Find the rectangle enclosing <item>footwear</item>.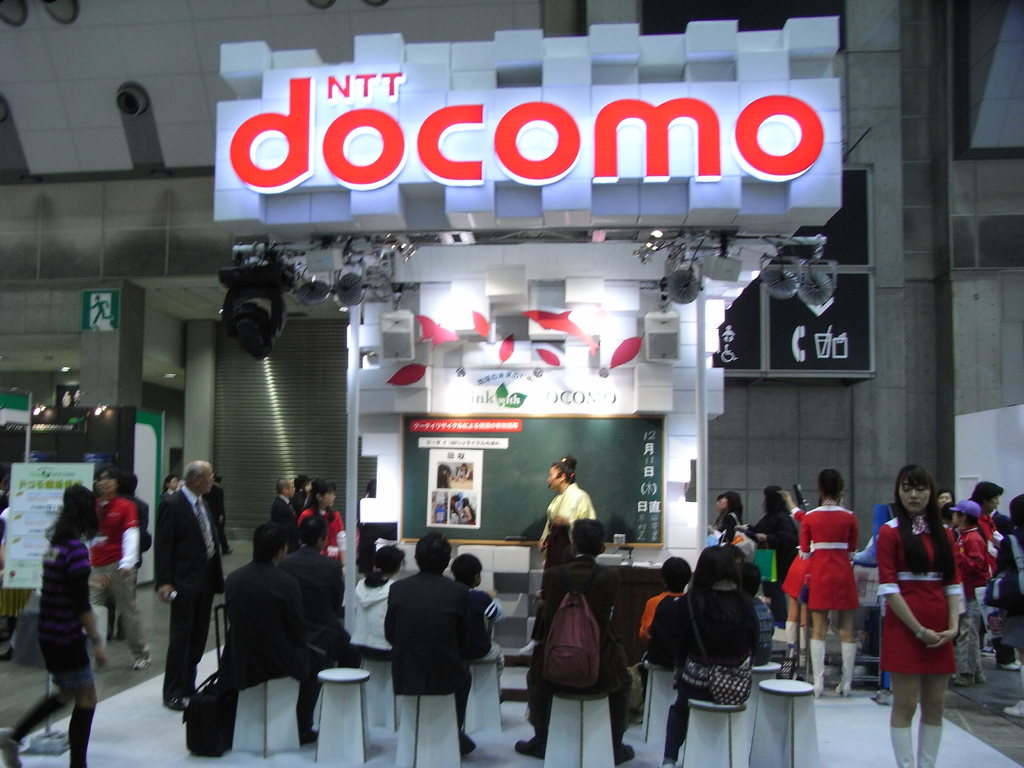
crop(888, 729, 911, 767).
